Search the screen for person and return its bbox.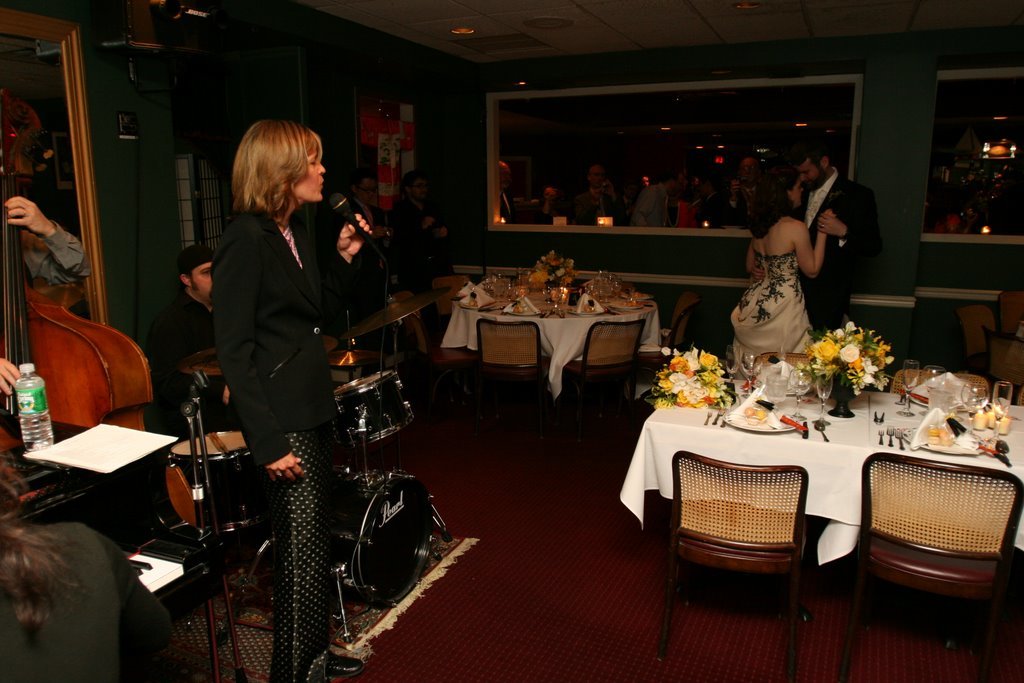
Found: 731 171 836 385.
